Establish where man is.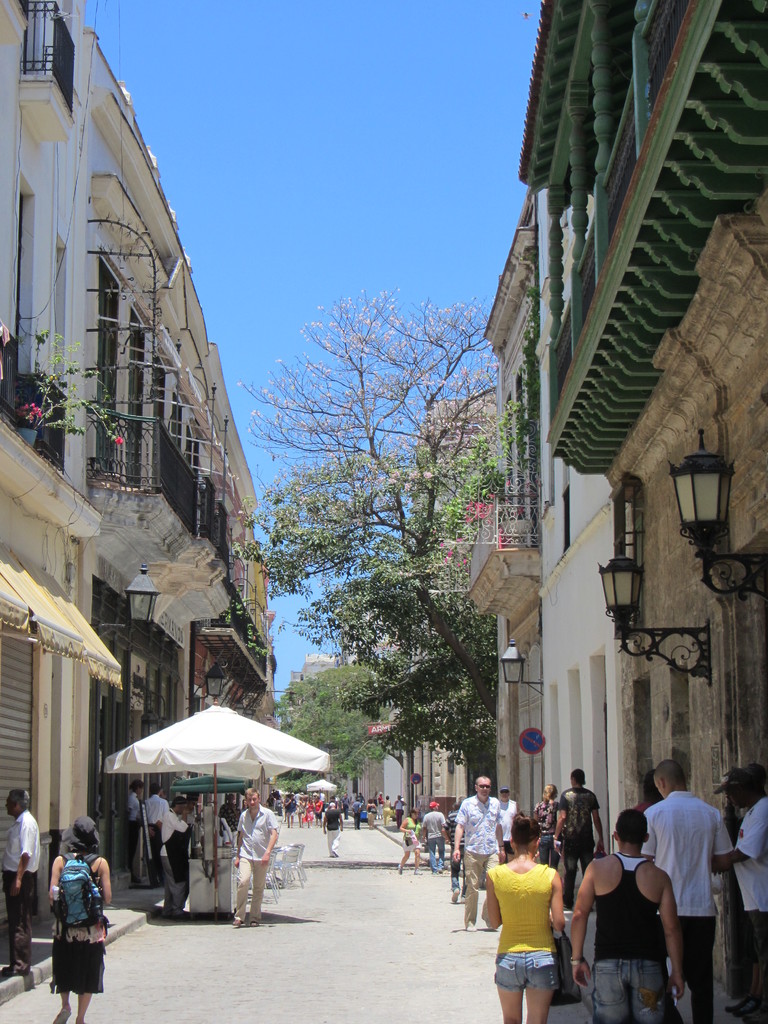
Established at <bbox>492, 790, 518, 847</bbox>.
